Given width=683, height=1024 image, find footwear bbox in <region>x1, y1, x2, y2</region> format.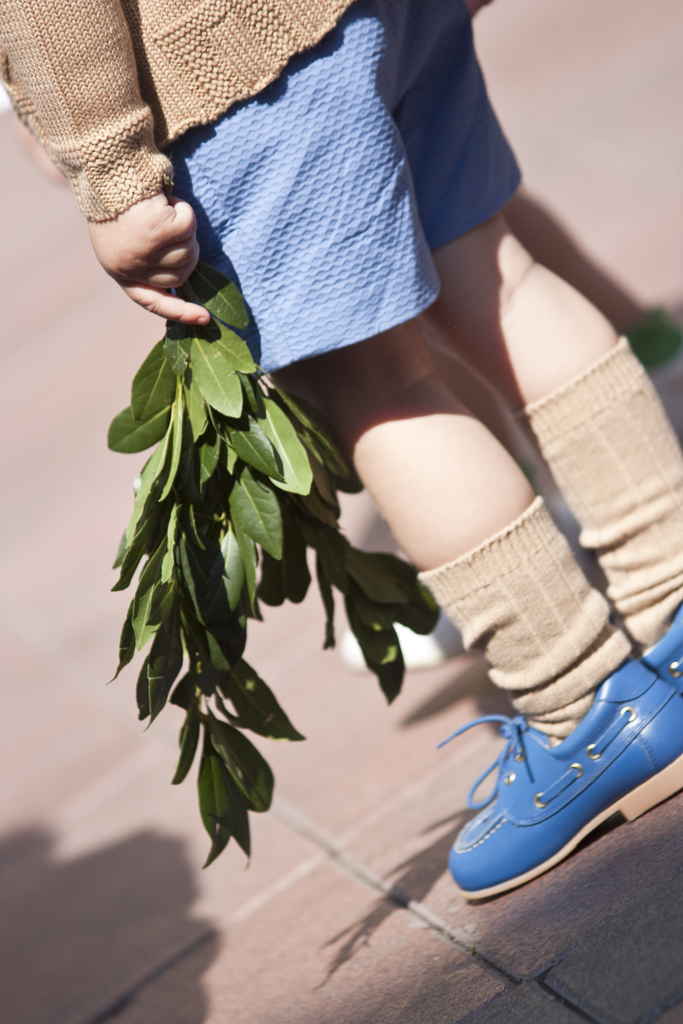
<region>632, 593, 682, 705</region>.
